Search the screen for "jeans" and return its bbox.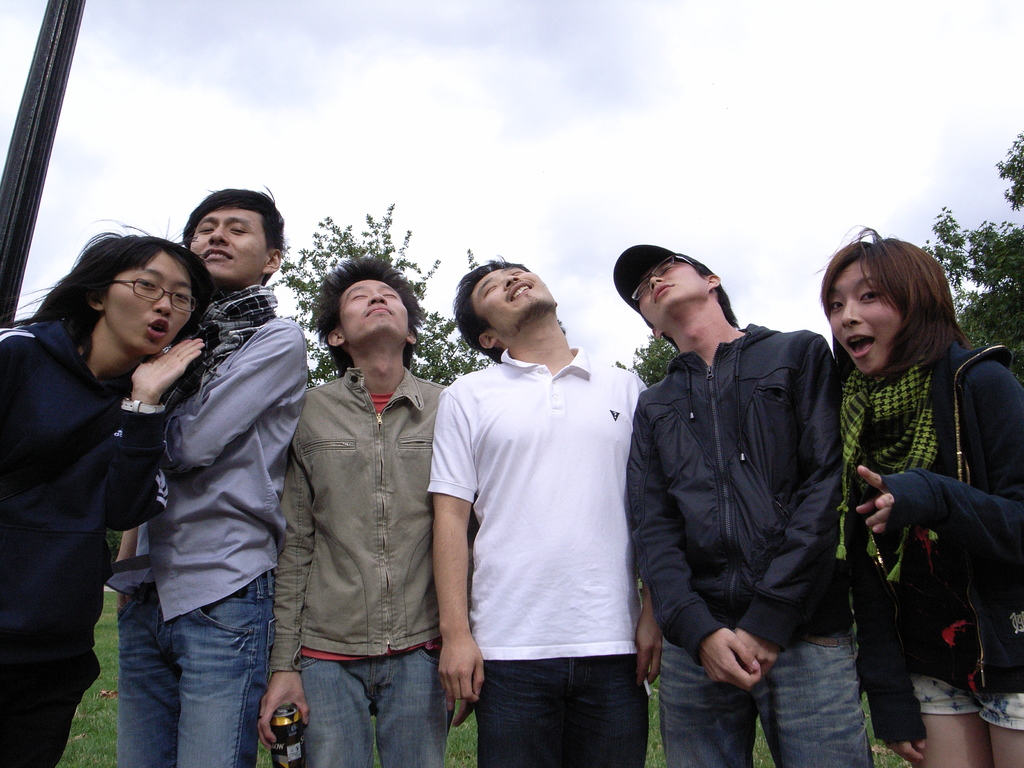
Found: (left=291, top=647, right=449, bottom=767).
